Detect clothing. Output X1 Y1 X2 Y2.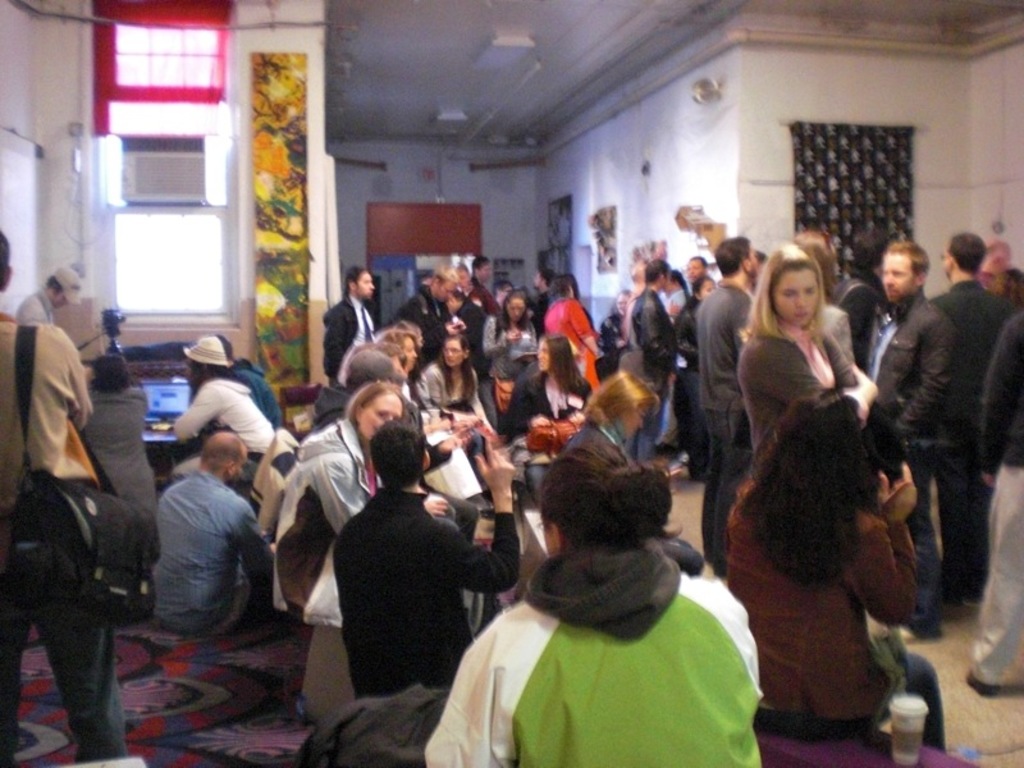
148 461 279 637.
